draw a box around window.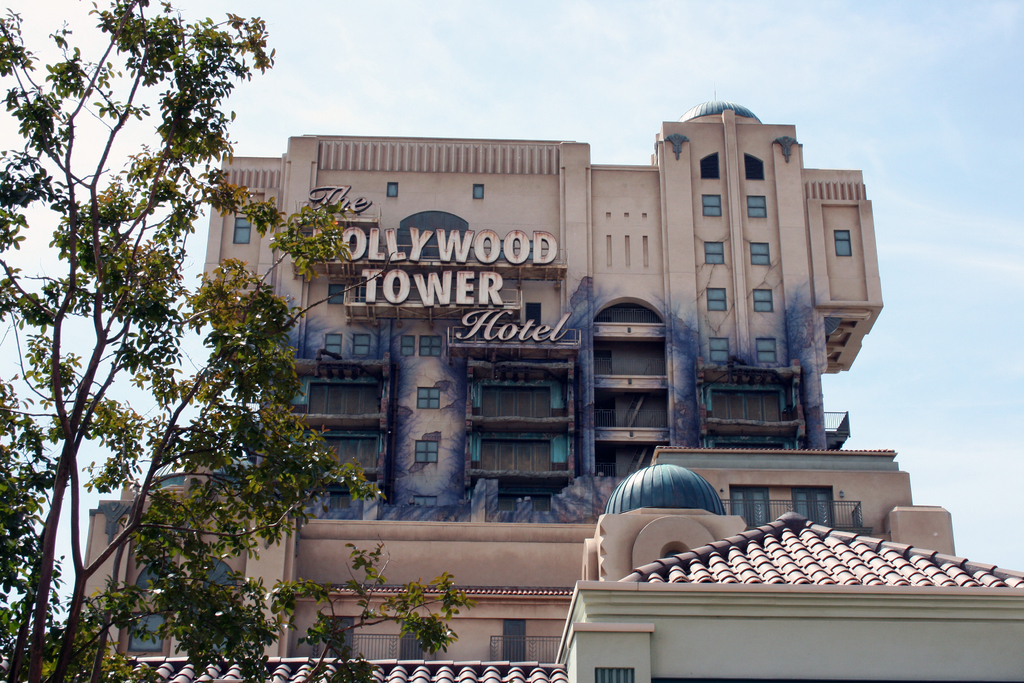
[329, 620, 356, 660].
